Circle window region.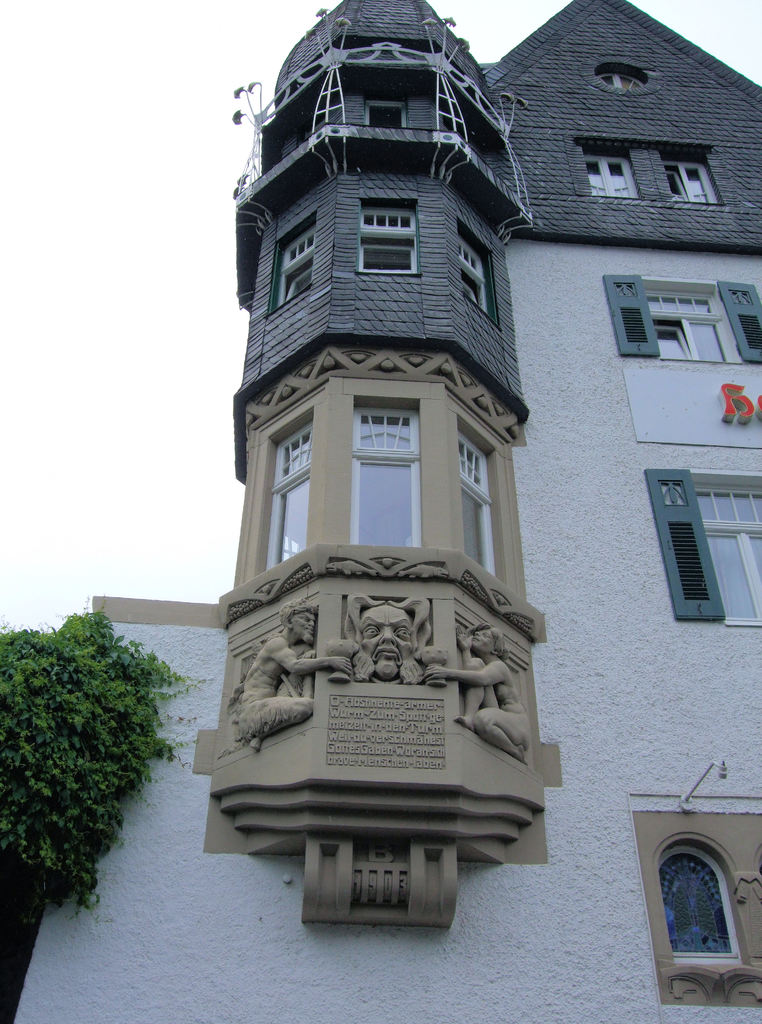
Region: rect(584, 152, 640, 200).
